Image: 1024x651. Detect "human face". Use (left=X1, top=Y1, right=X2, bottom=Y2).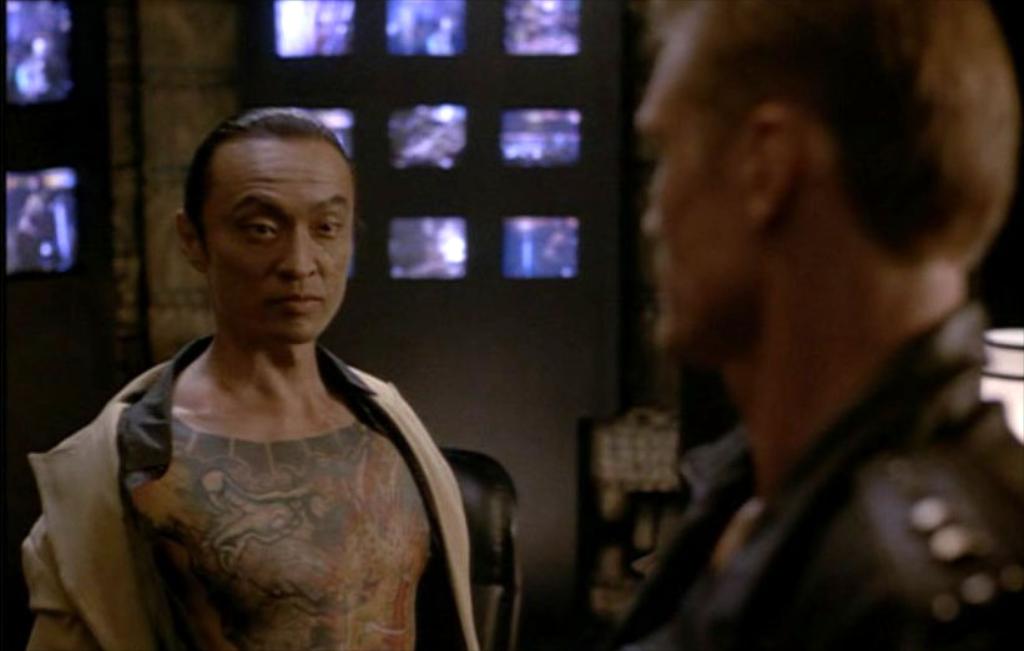
(left=205, top=140, right=353, bottom=340).
